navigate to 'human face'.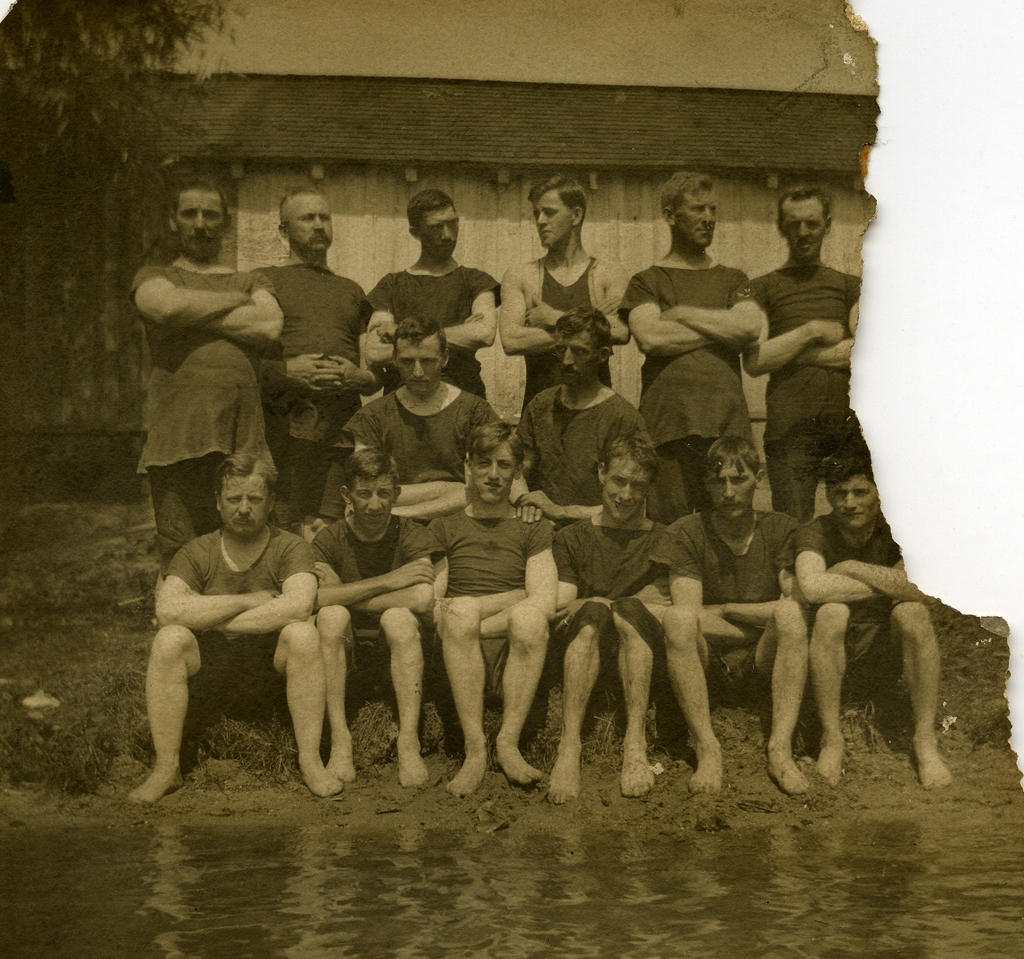
Navigation target: l=709, t=463, r=760, b=524.
